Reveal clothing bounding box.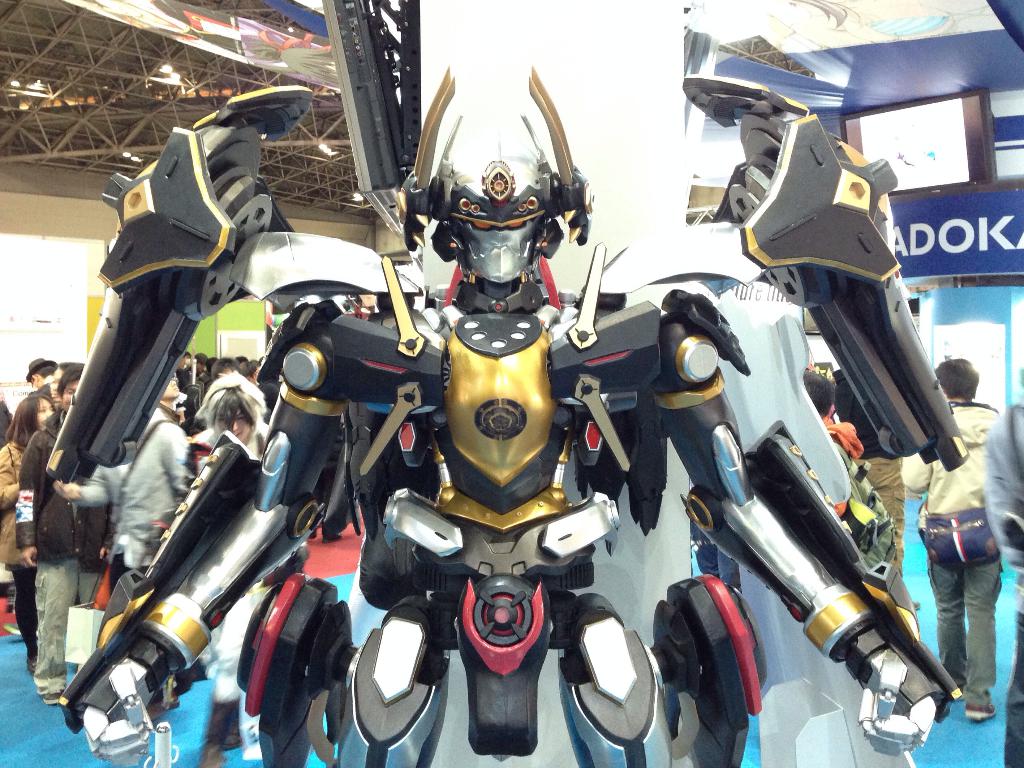
Revealed: detection(36, 547, 102, 689).
